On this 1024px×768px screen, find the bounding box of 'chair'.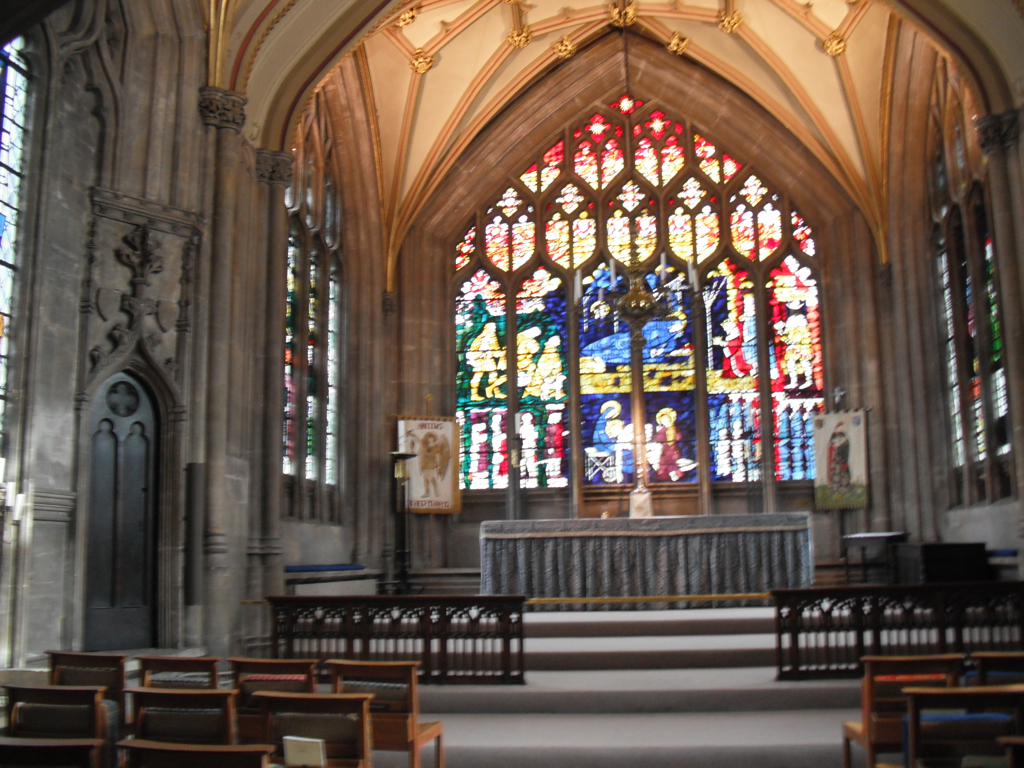
Bounding box: (252,690,376,767).
